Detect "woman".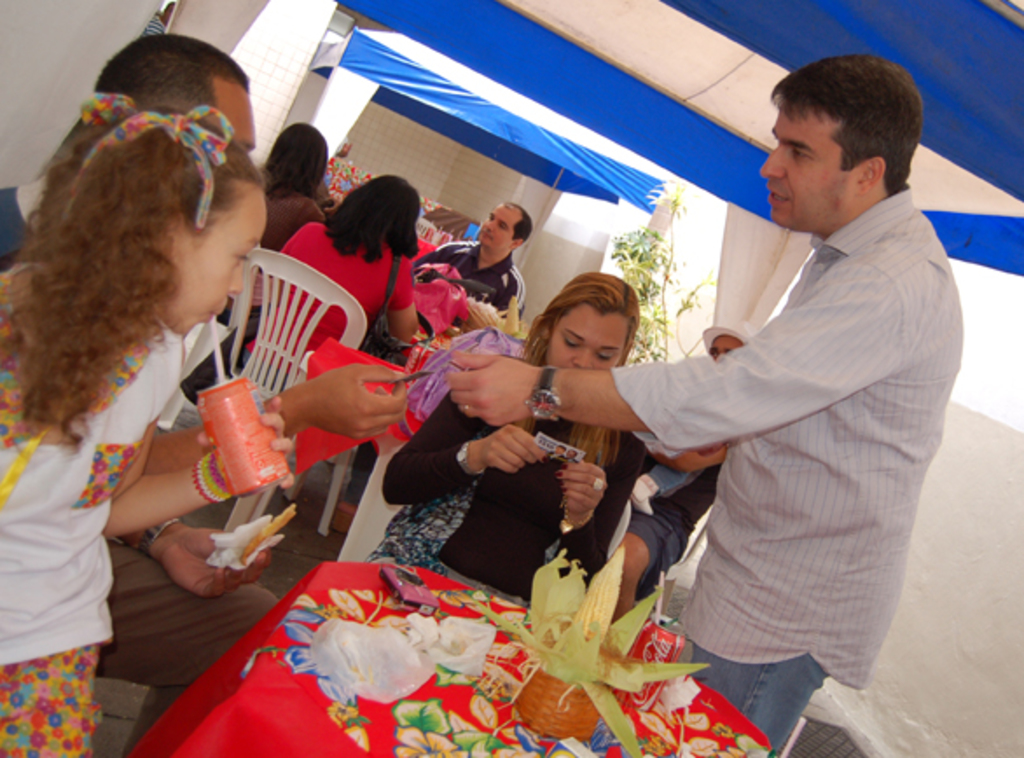
Detected at bbox=[248, 171, 425, 389].
